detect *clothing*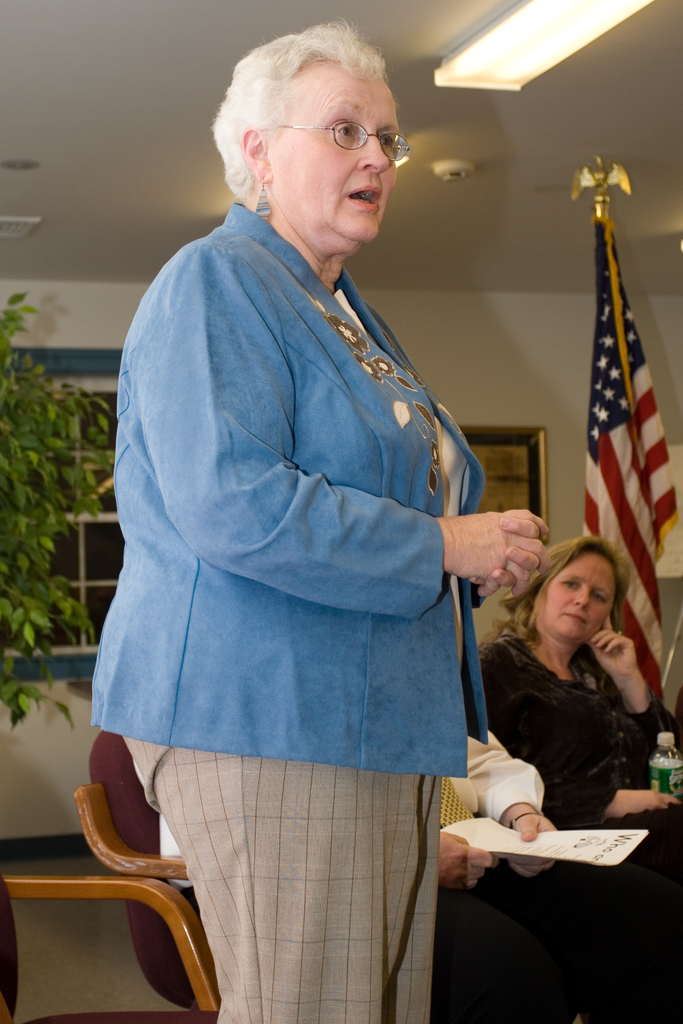
[left=131, top=727, right=629, bottom=1021]
